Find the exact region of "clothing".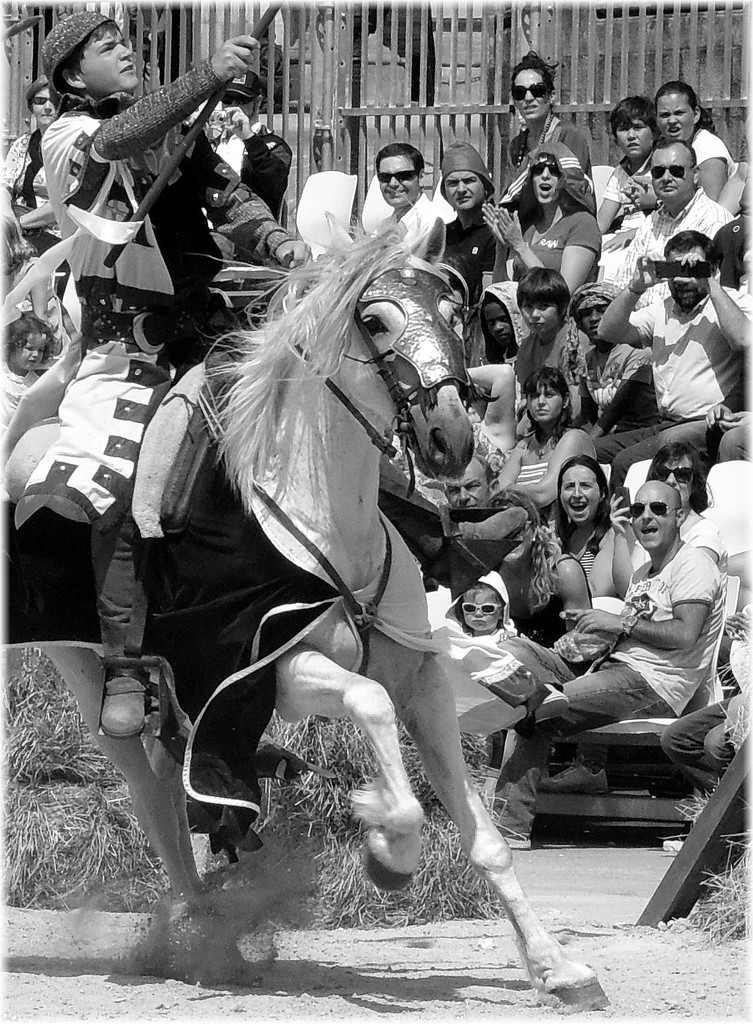
Exact region: detection(46, 92, 271, 397).
